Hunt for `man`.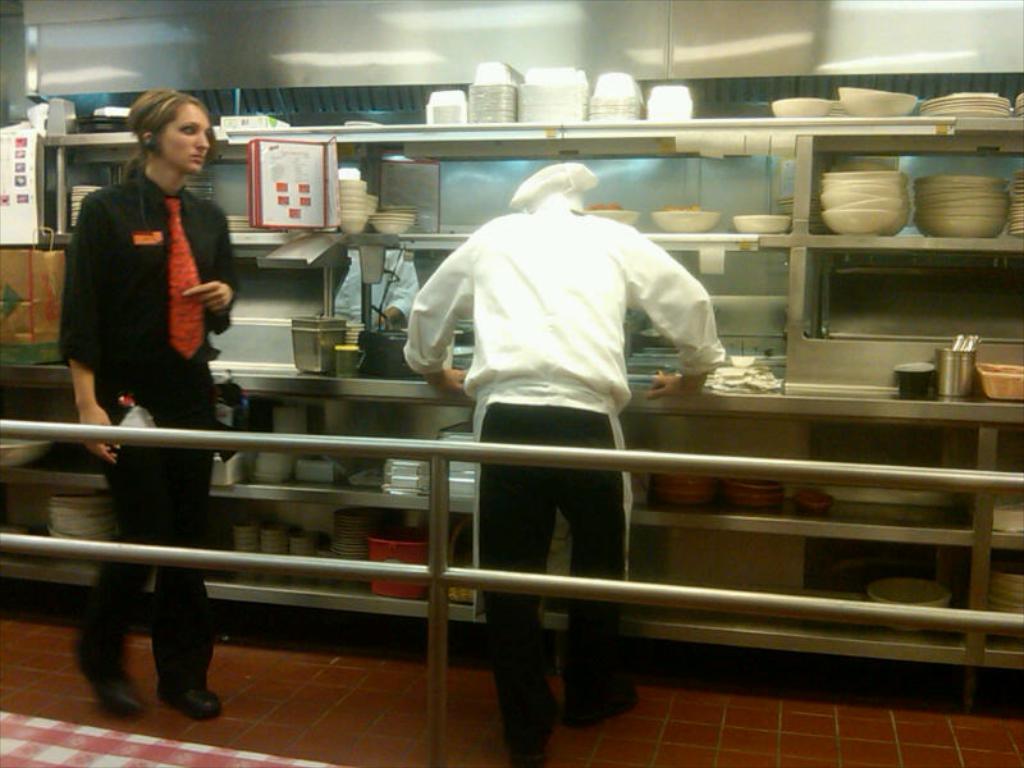
Hunted down at bbox=[402, 163, 724, 767].
